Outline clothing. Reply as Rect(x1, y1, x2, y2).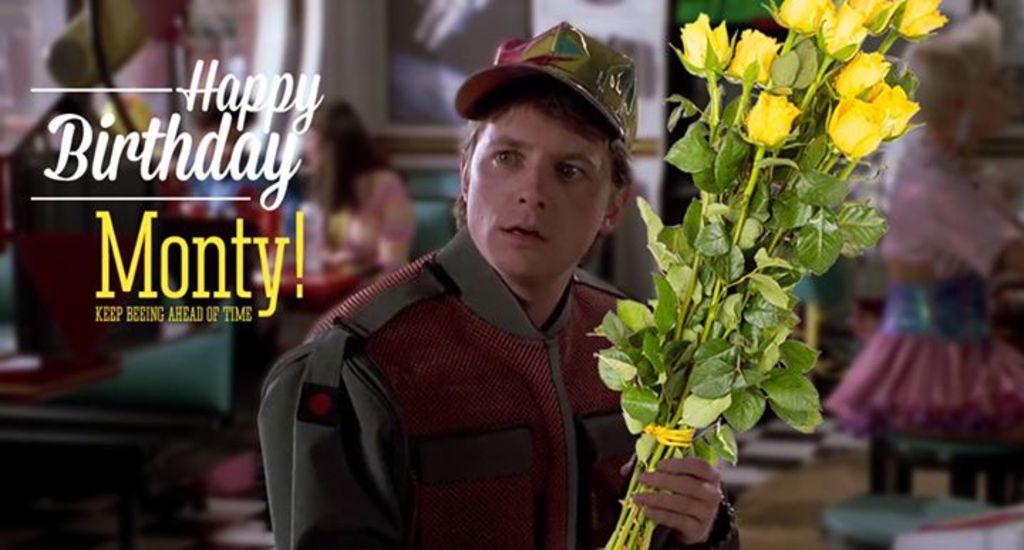
Rect(193, 156, 292, 239).
